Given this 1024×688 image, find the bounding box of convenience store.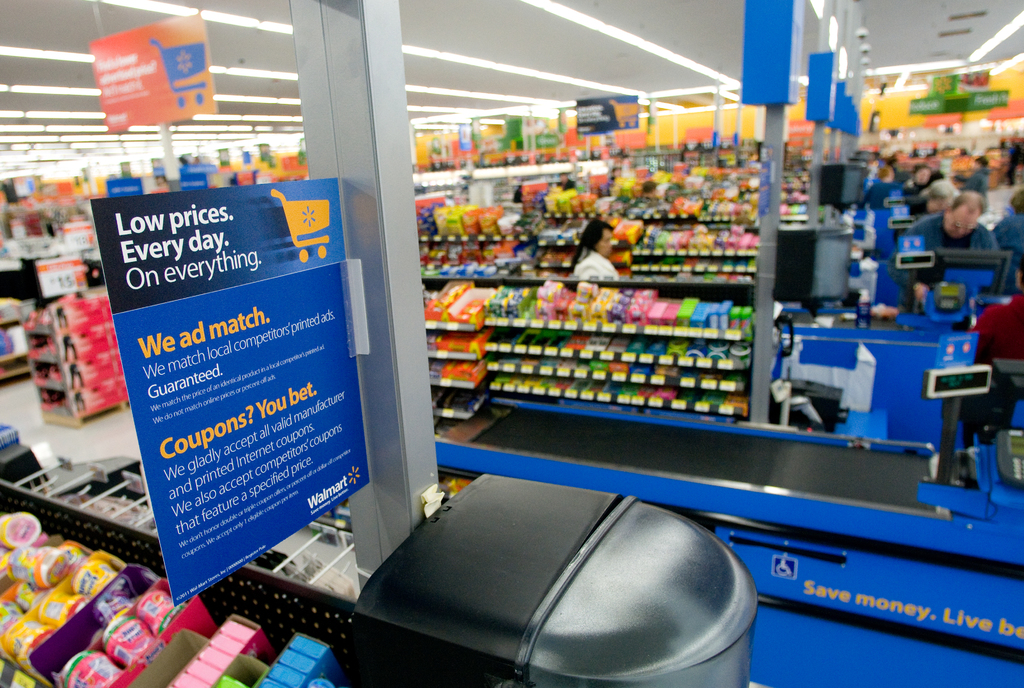
BBox(0, 0, 1023, 687).
